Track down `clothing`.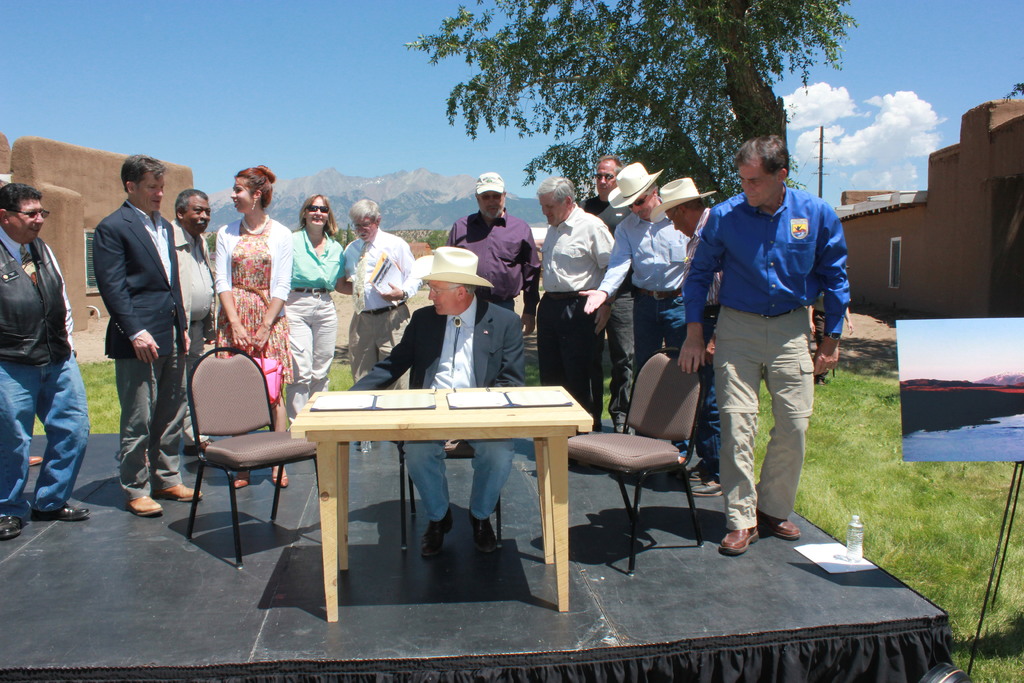
Tracked to select_region(285, 226, 351, 424).
